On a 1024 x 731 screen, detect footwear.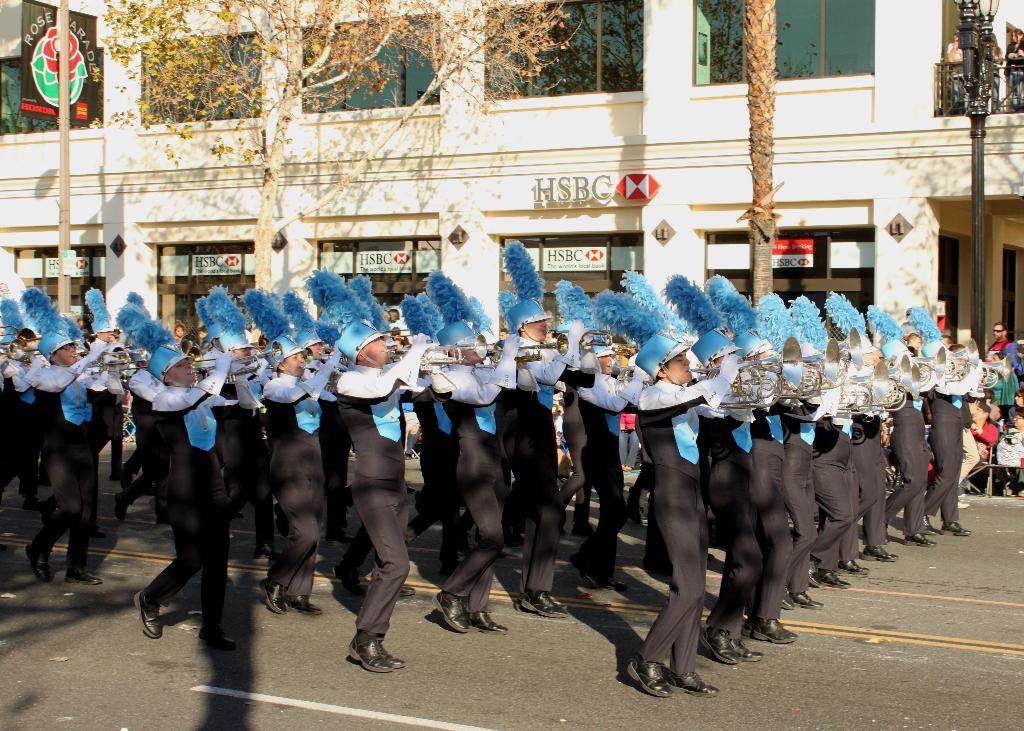
[331,562,362,598].
